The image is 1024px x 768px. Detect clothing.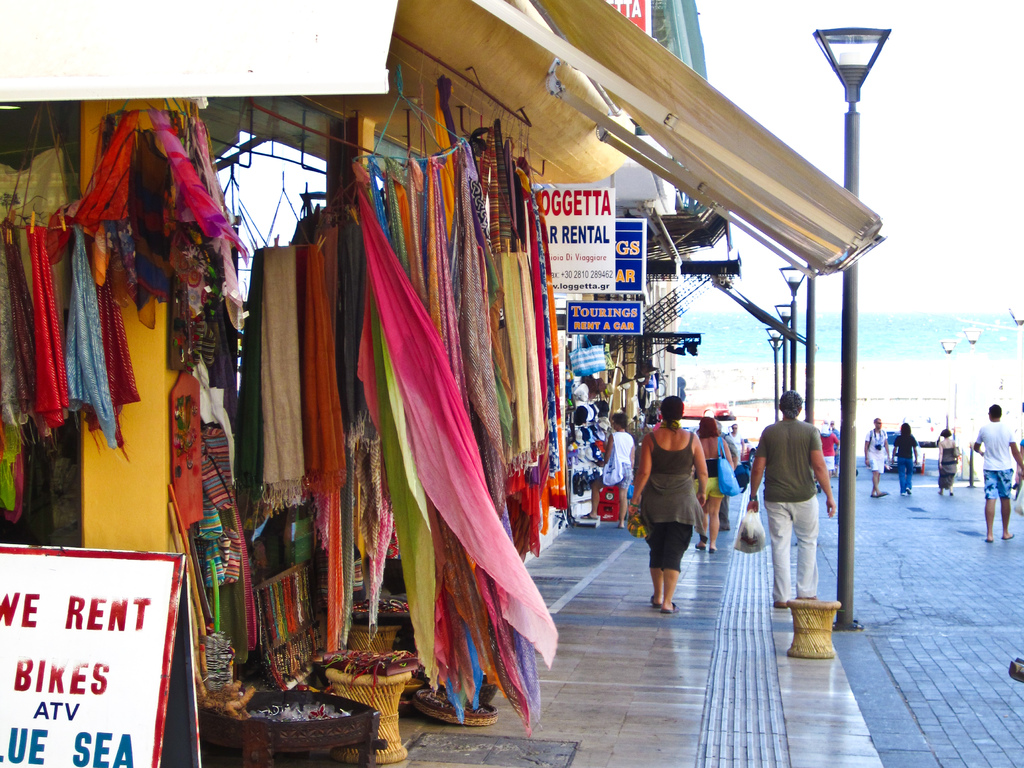
Detection: (left=602, top=431, right=639, bottom=485).
